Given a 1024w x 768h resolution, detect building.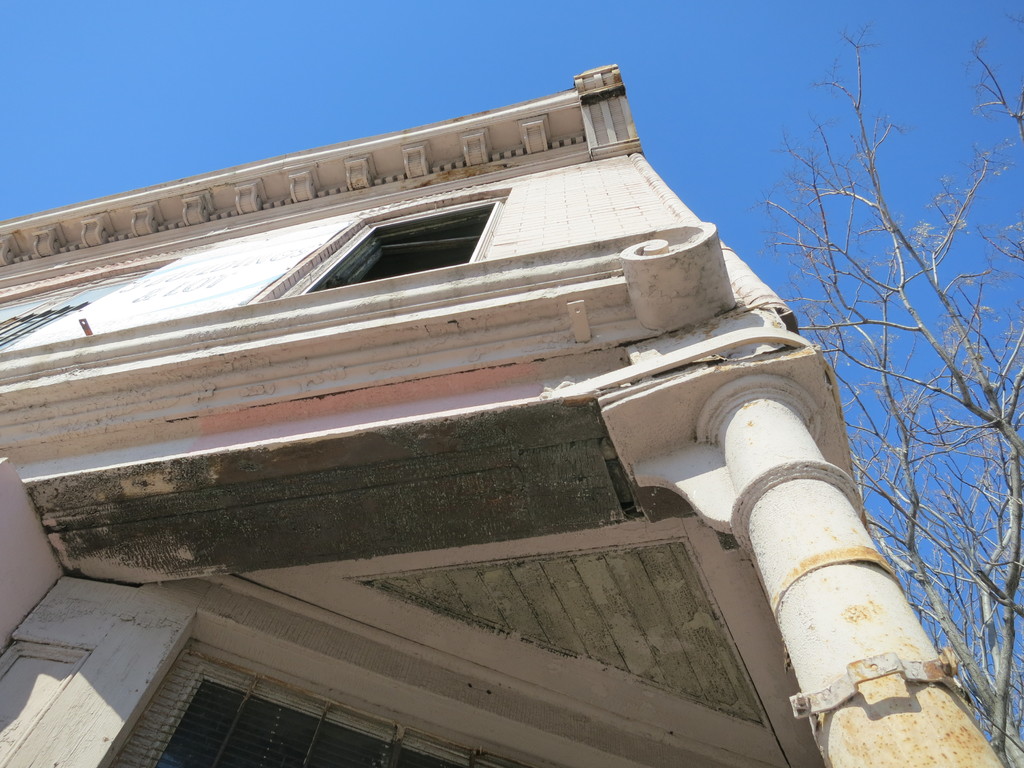
<box>3,61,1000,767</box>.
